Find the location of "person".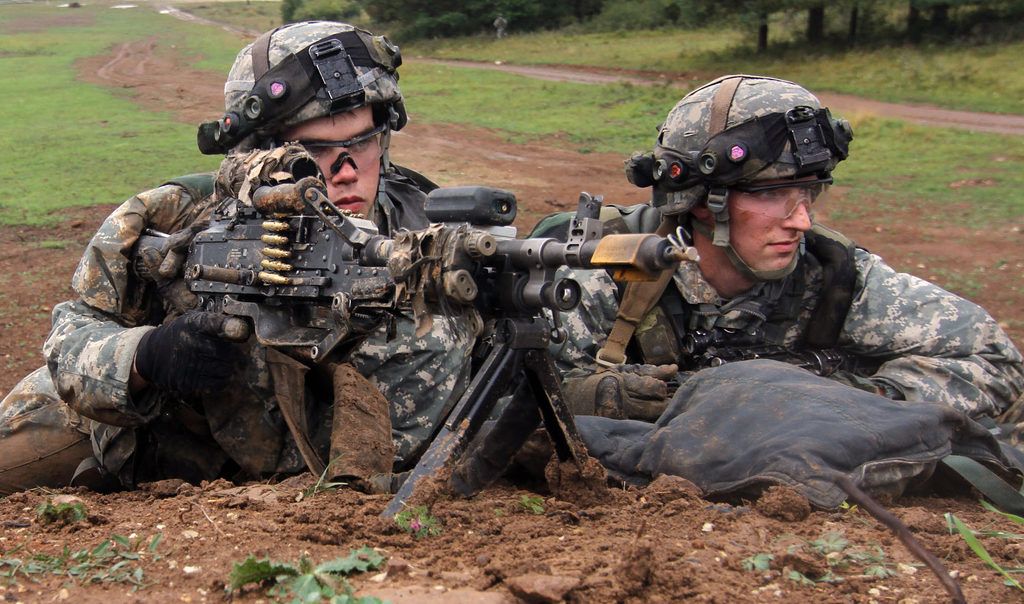
Location: 527 70 1023 421.
